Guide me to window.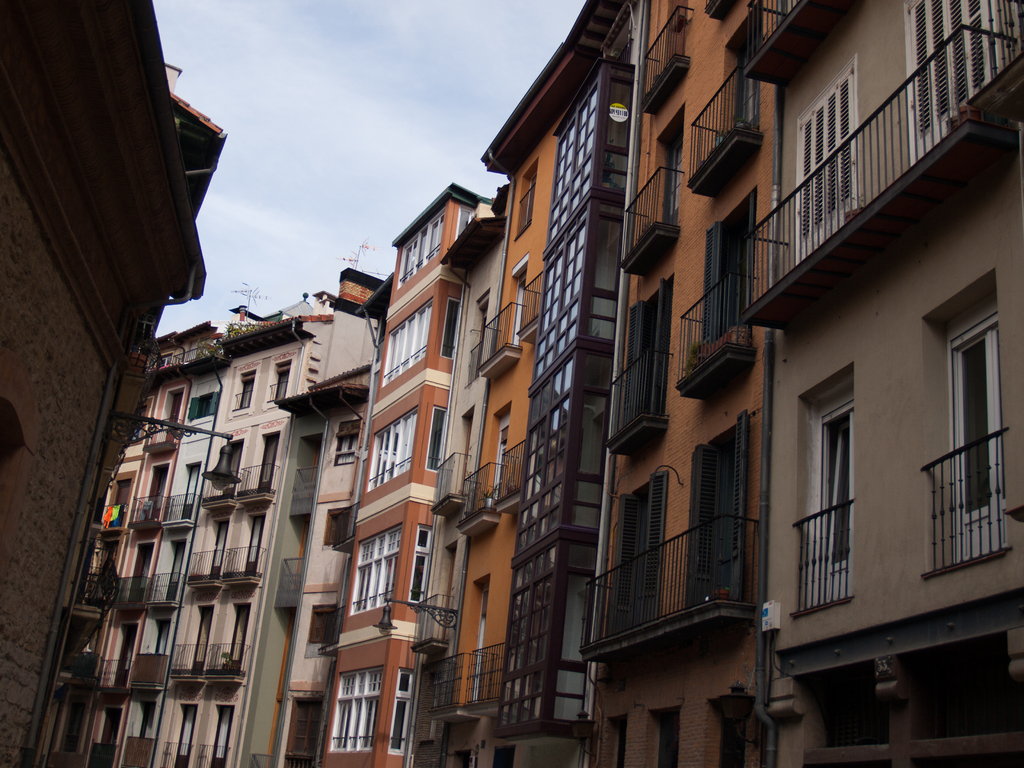
Guidance: x1=411 y1=522 x2=436 y2=605.
